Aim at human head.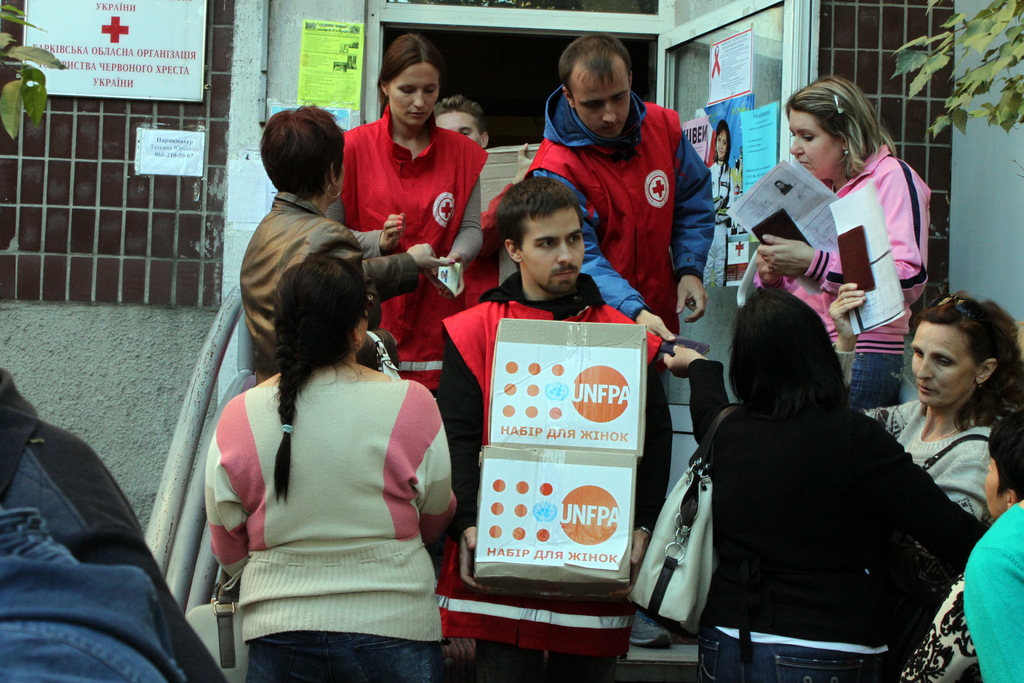
Aimed at 259, 106, 343, 208.
